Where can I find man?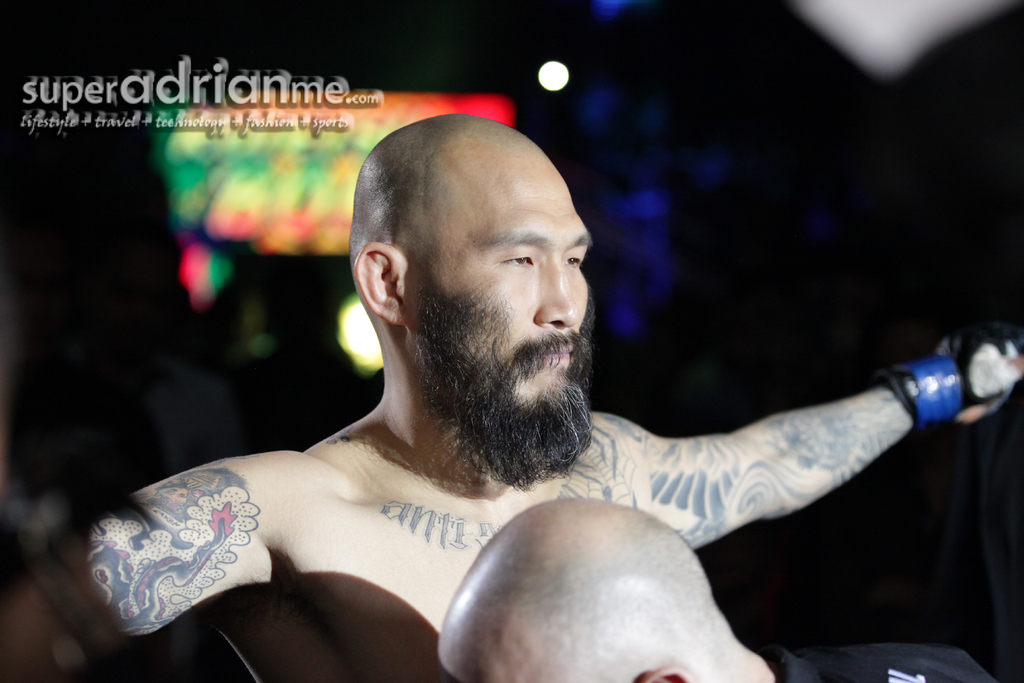
You can find it at <region>104, 125, 963, 670</region>.
